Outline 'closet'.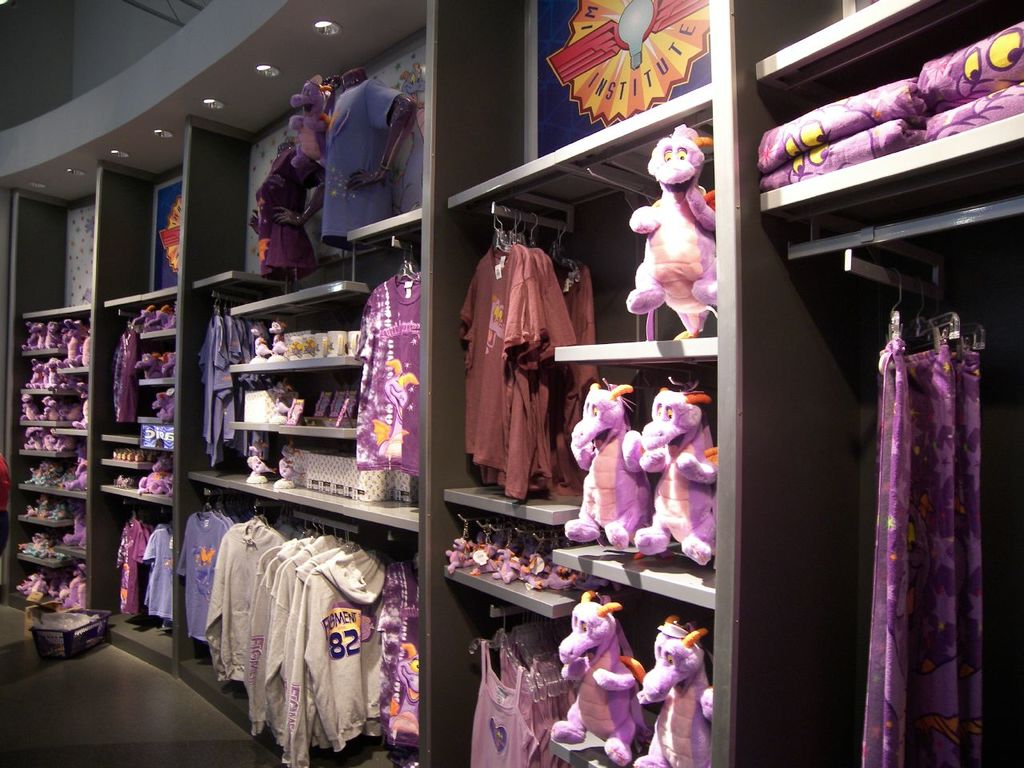
Outline: left=115, top=498, right=178, bottom=622.
